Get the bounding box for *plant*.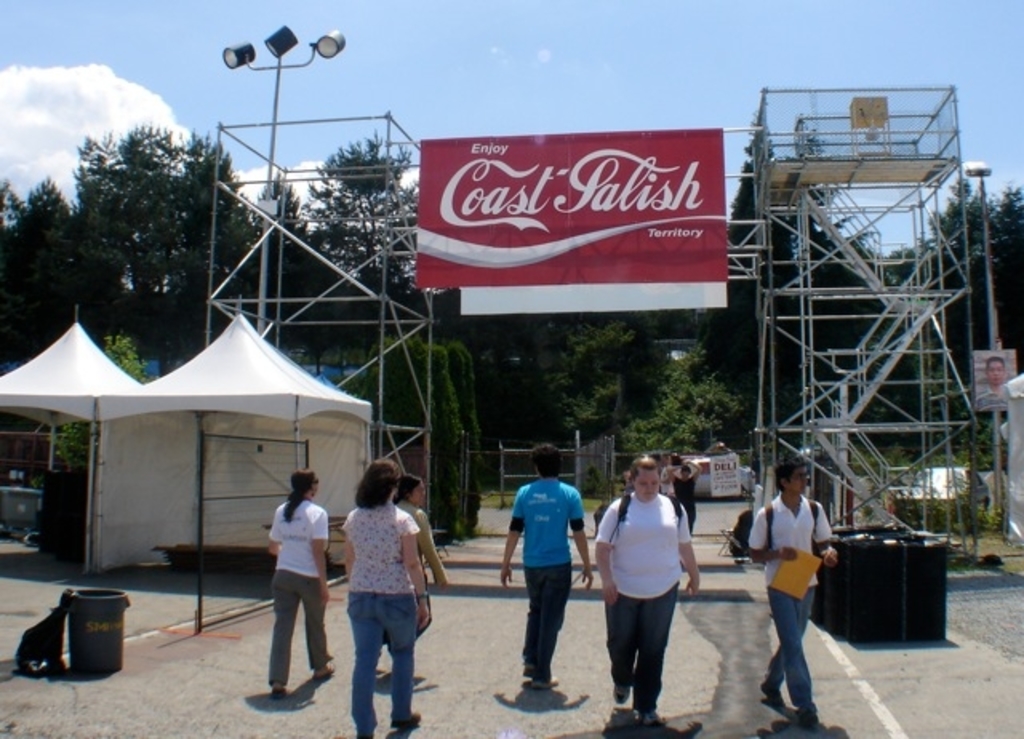
<bbox>576, 489, 618, 515</bbox>.
